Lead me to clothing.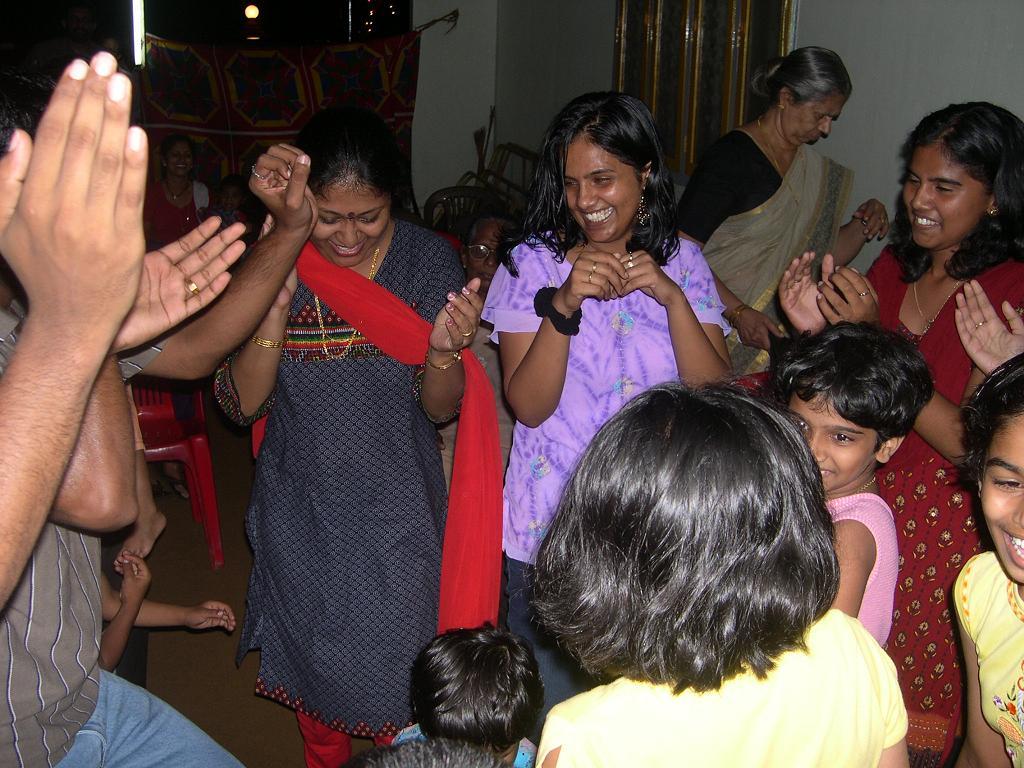
Lead to 504, 553, 590, 744.
